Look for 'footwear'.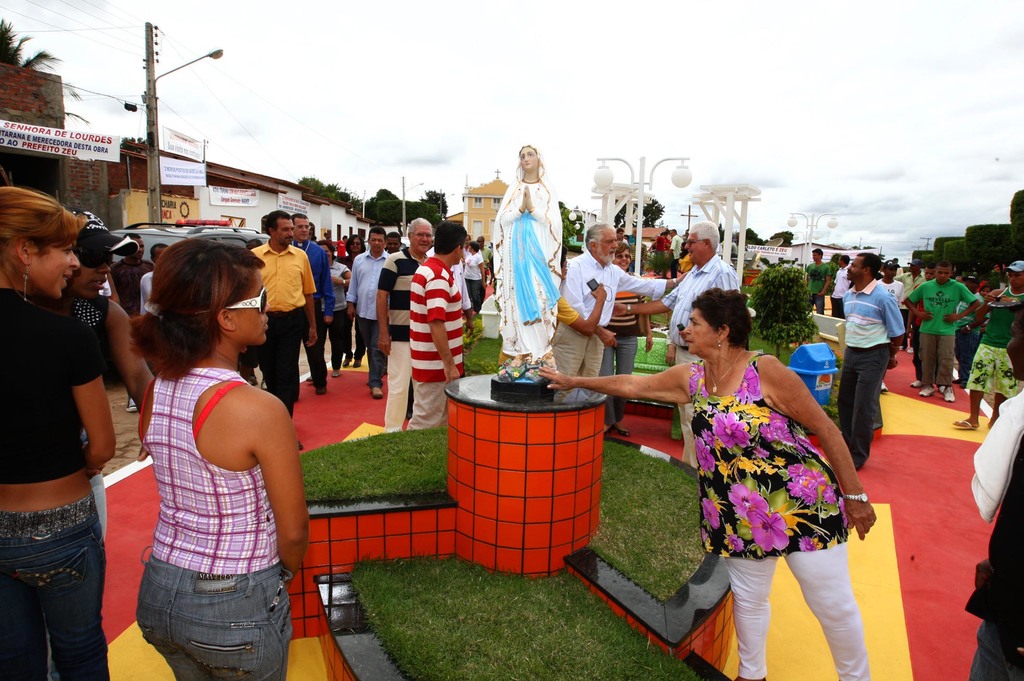
Found: locate(614, 419, 632, 435).
